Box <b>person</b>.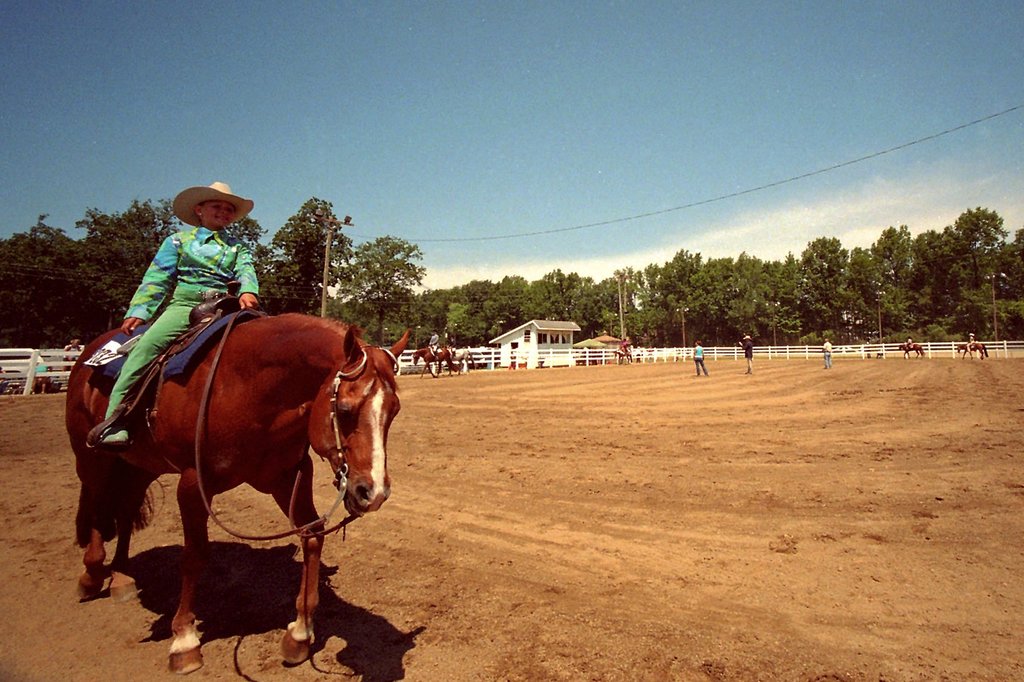
{"left": 32, "top": 350, "right": 45, "bottom": 396}.
